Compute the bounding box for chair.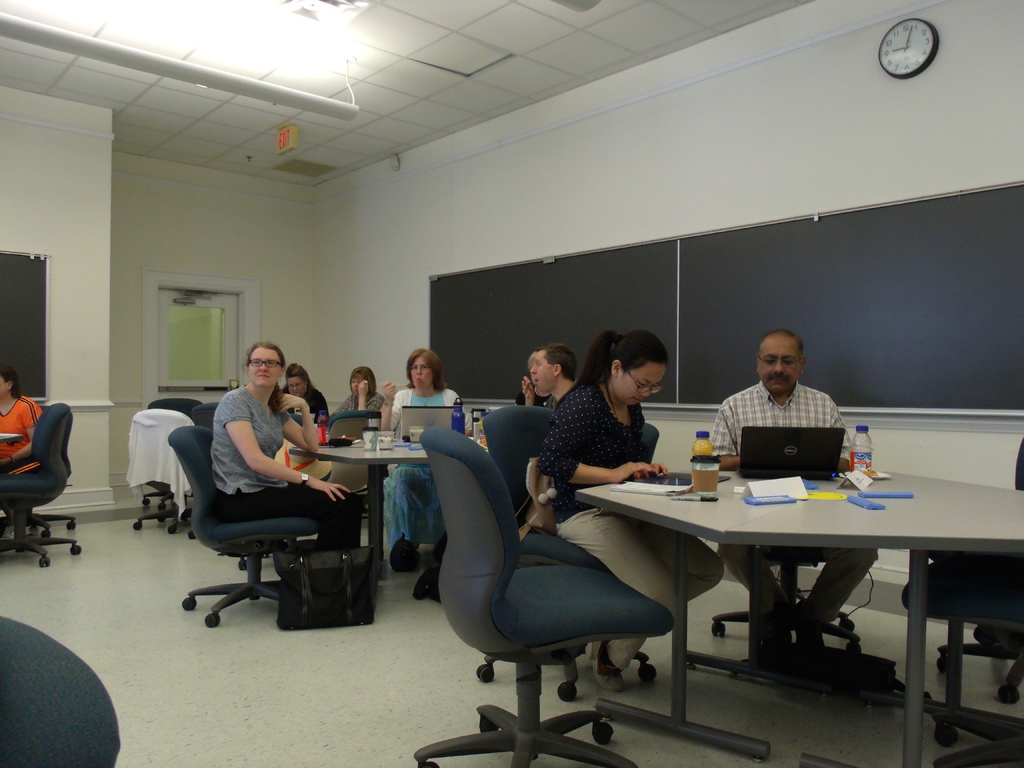
rect(145, 396, 202, 416).
